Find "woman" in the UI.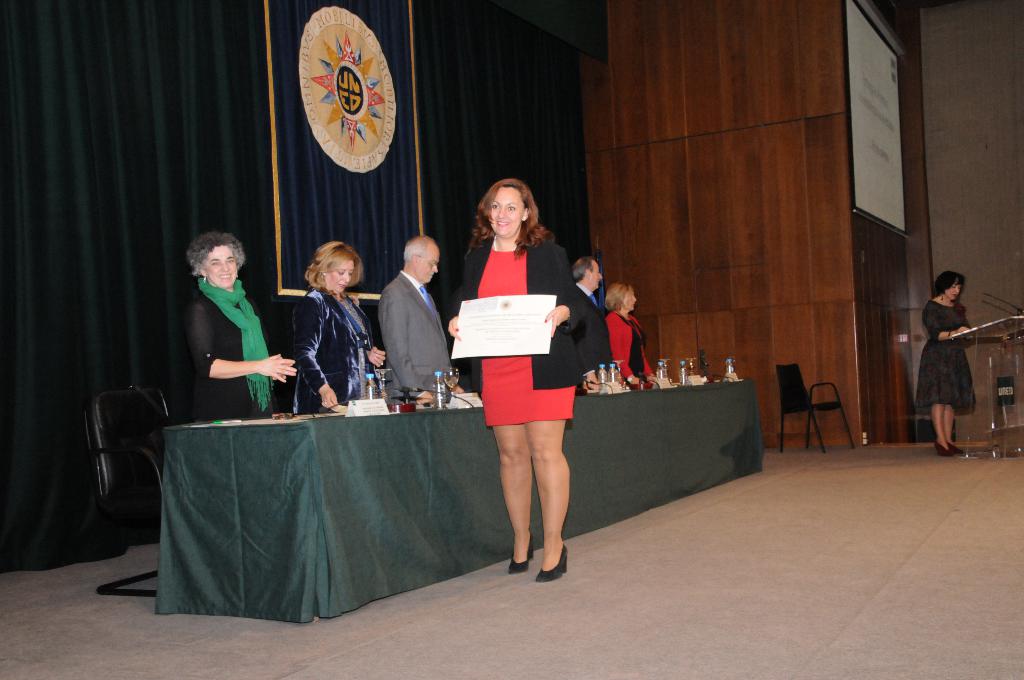
UI element at <bbox>456, 184, 613, 572</bbox>.
